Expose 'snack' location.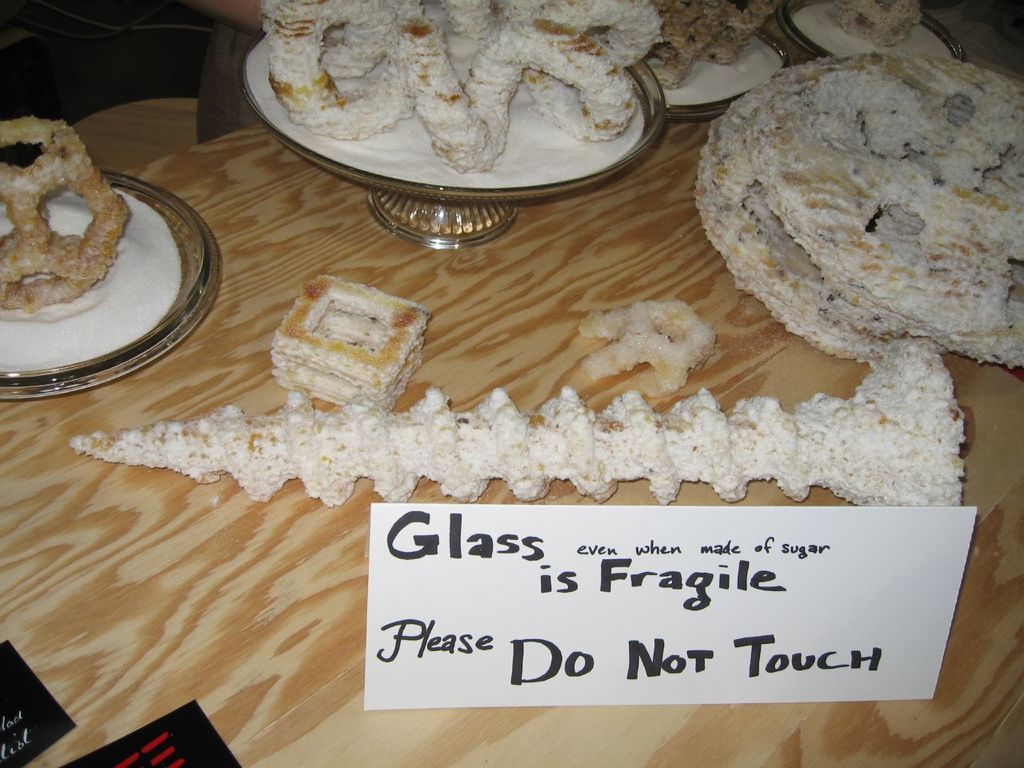
Exposed at (265, 0, 649, 180).
